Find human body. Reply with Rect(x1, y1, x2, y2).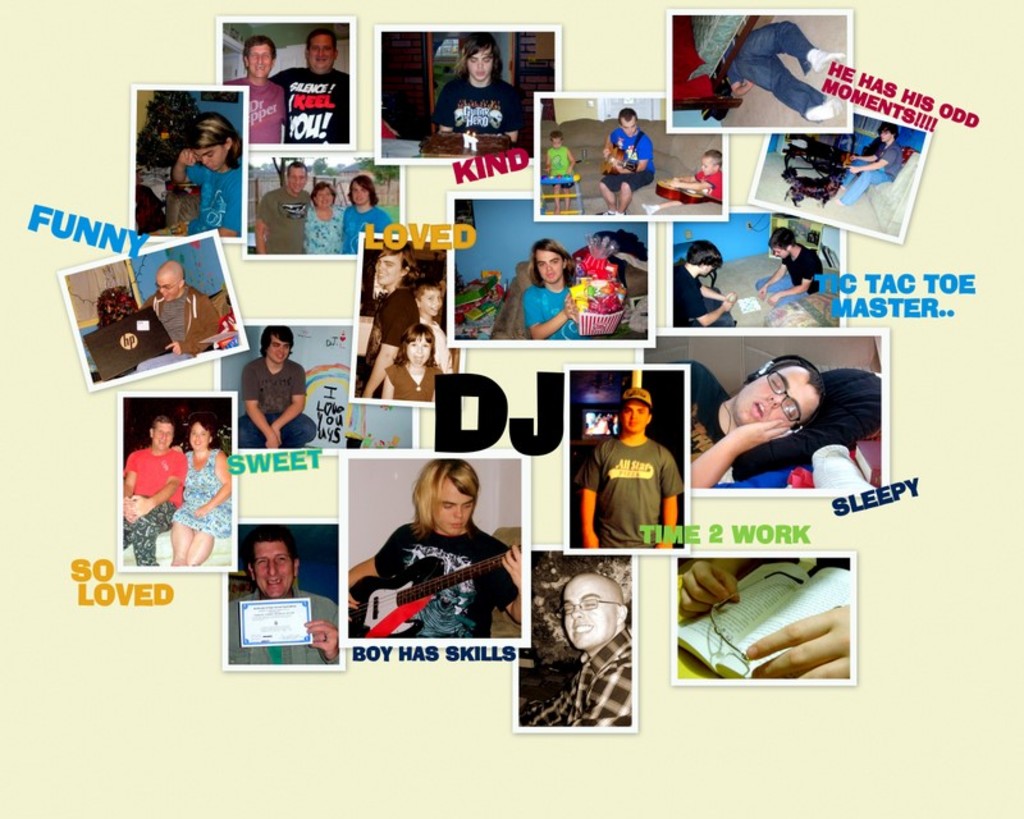
Rect(571, 435, 681, 548).
